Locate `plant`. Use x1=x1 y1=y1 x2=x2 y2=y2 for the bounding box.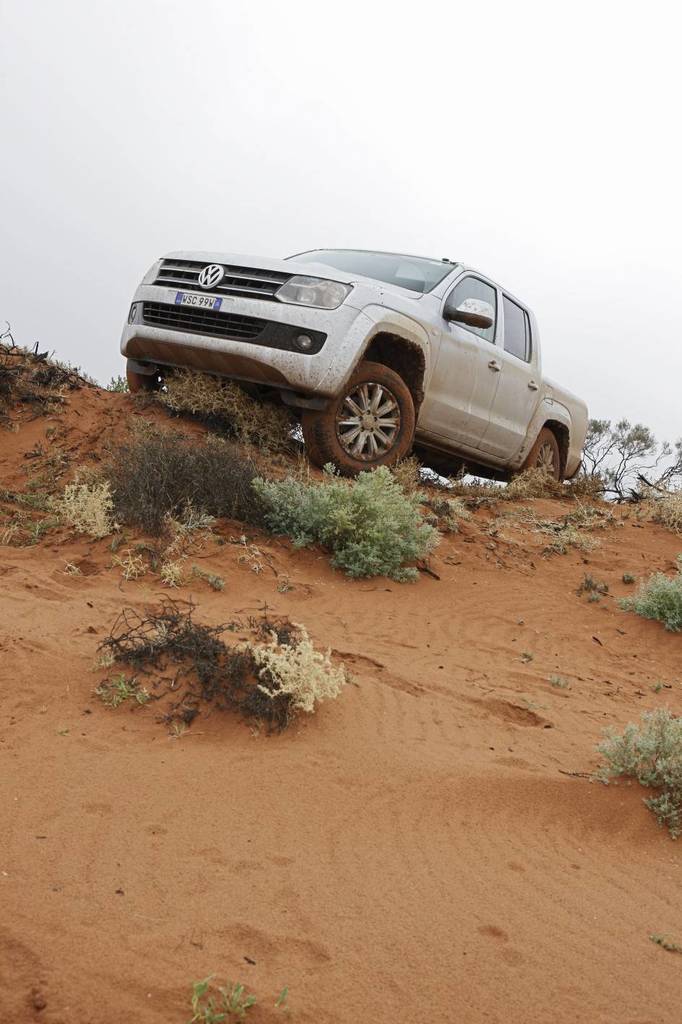
x1=94 y1=435 x2=260 y2=540.
